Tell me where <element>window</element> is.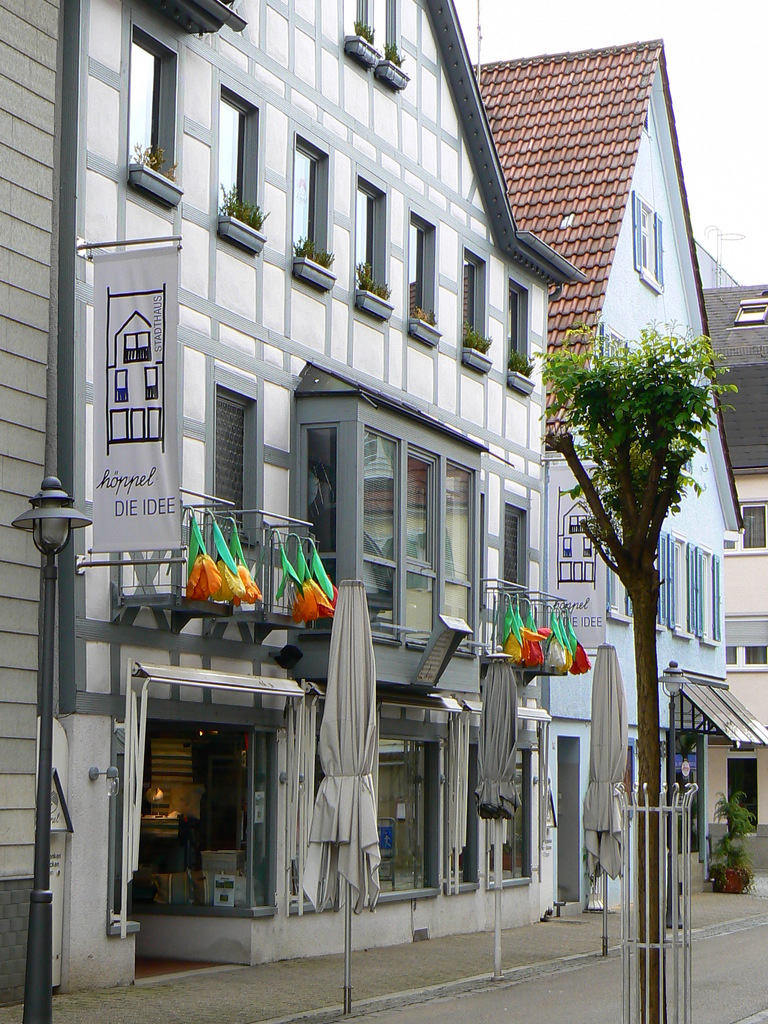
<element>window</element> is at [644,104,653,133].
